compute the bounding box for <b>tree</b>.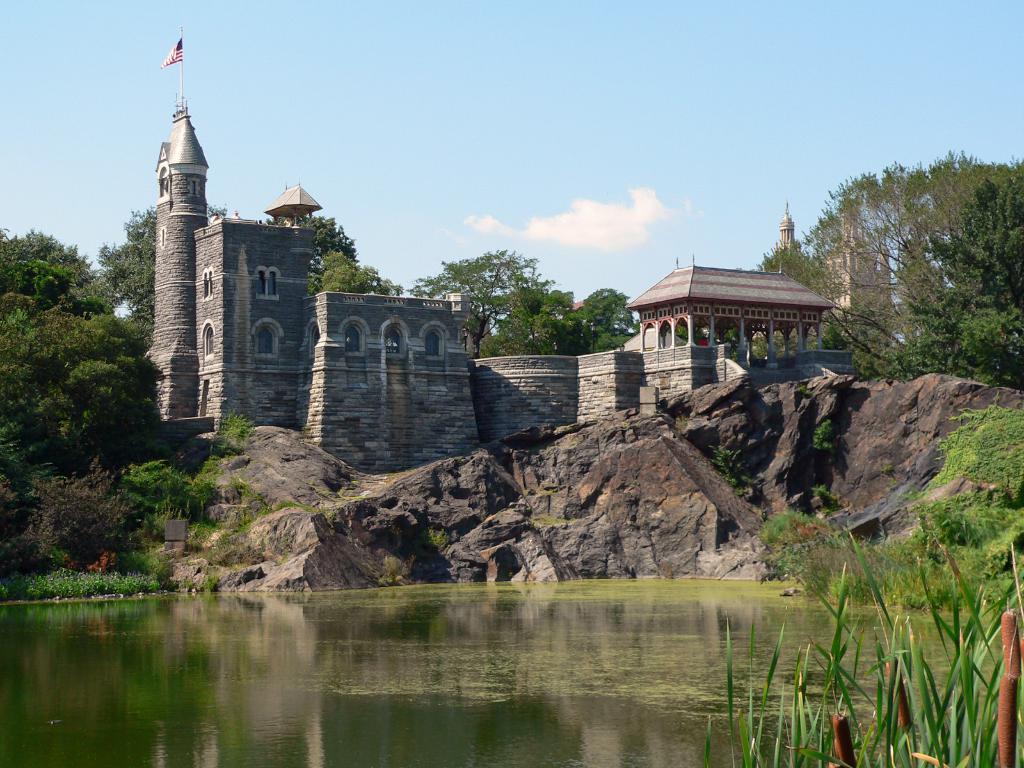
x1=902, y1=175, x2=1023, y2=400.
